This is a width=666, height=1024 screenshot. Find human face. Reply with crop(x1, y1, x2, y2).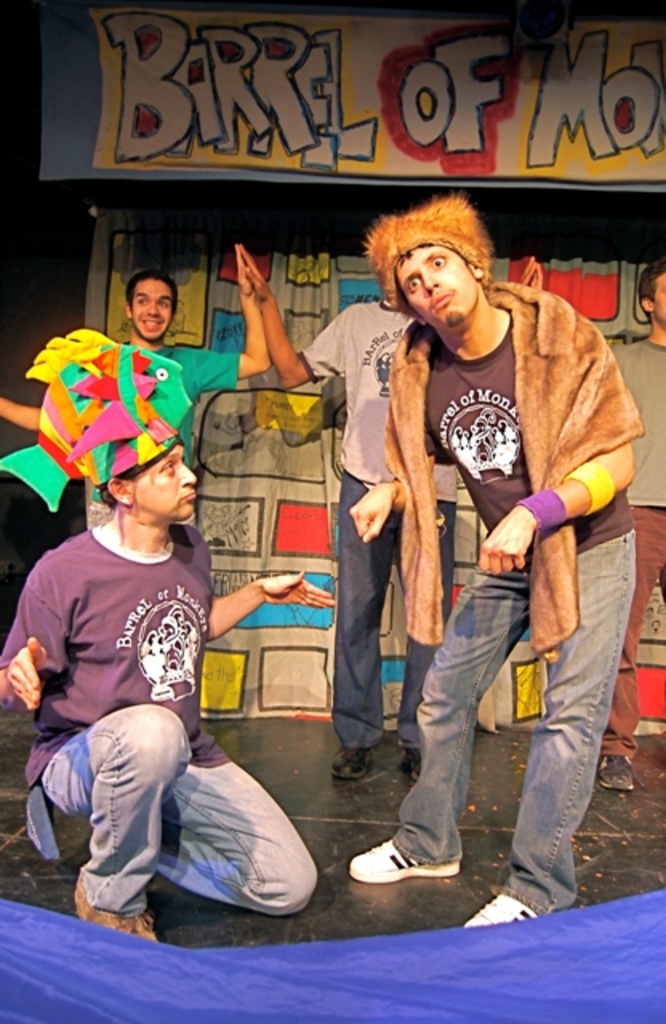
crop(128, 278, 175, 342).
